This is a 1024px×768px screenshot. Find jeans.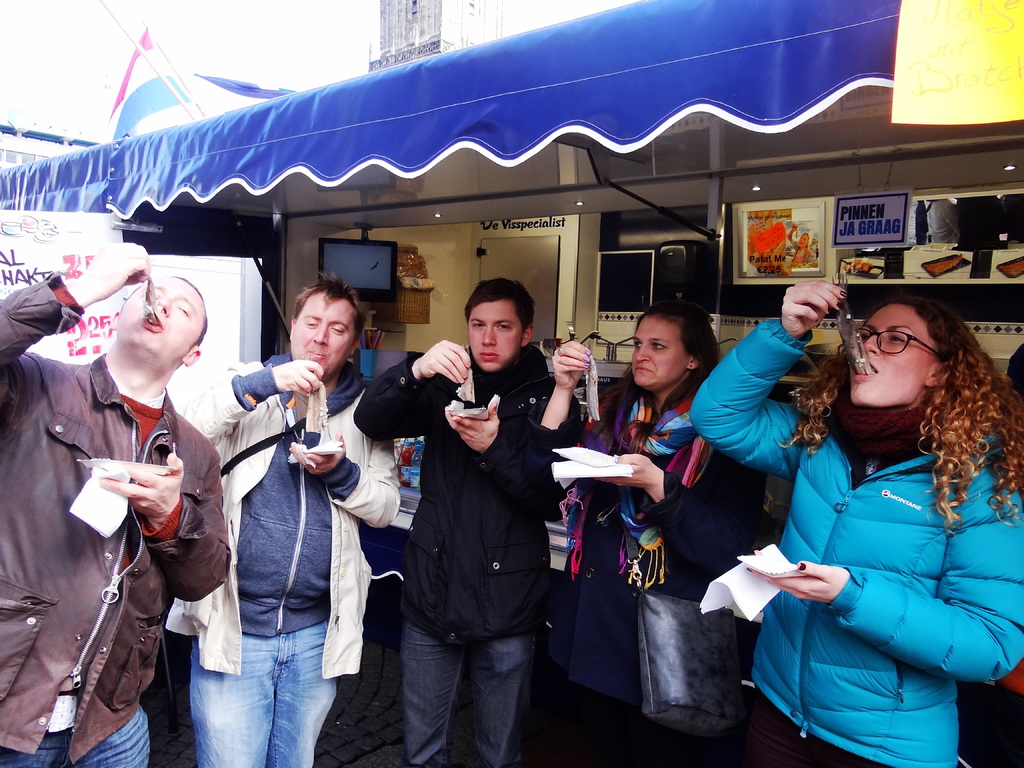
Bounding box: (left=542, top=671, right=638, bottom=766).
